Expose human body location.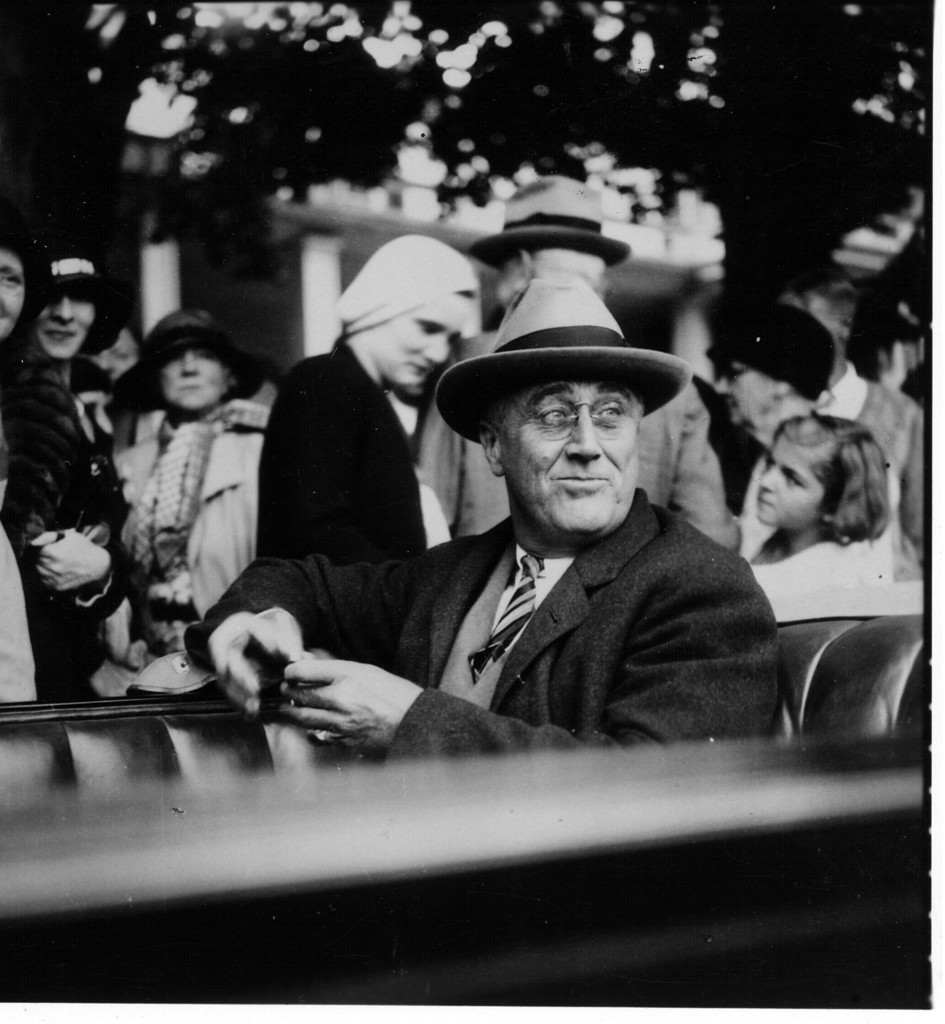
Exposed at [259, 225, 464, 559].
